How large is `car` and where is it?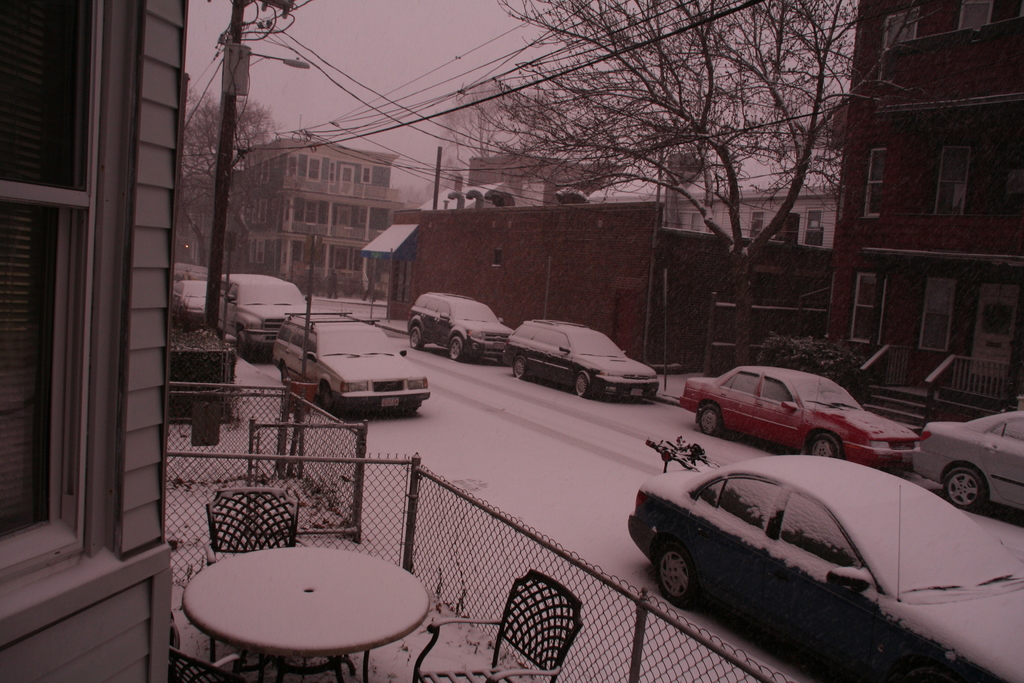
Bounding box: 626:450:1023:682.
